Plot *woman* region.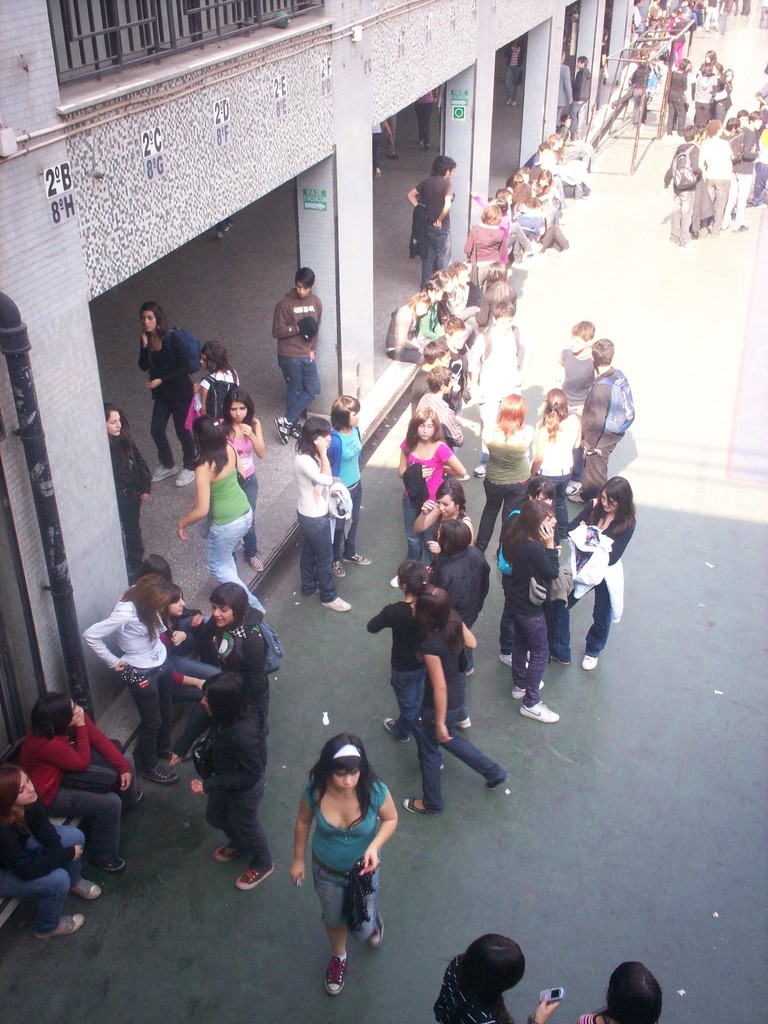
Plotted at {"x1": 0, "y1": 763, "x2": 104, "y2": 943}.
